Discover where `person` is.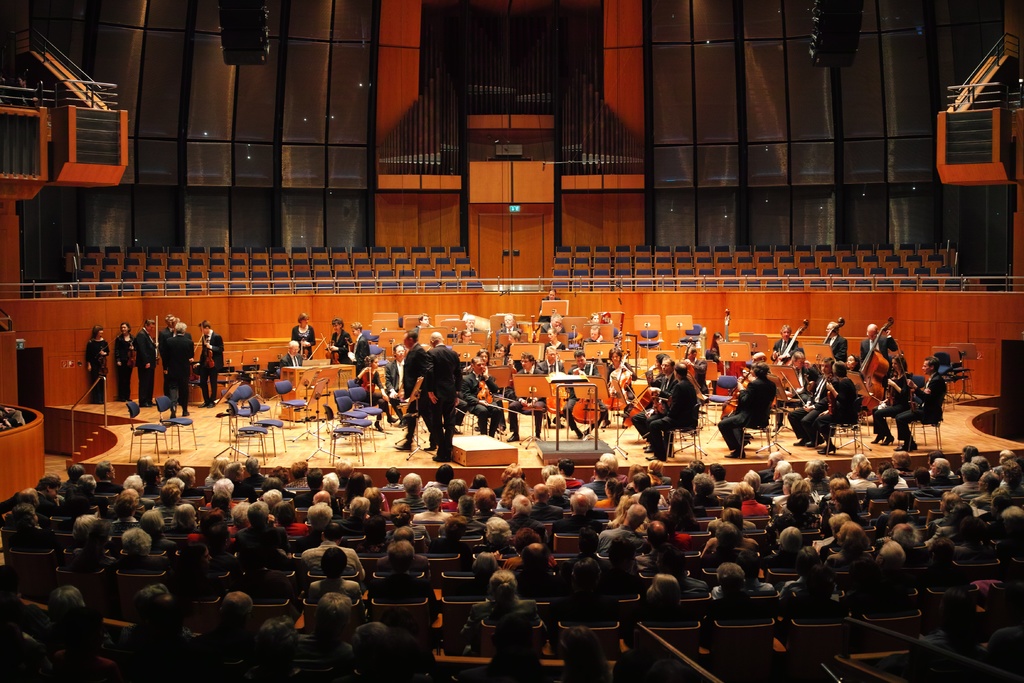
Discovered at x1=163 y1=313 x2=191 y2=413.
